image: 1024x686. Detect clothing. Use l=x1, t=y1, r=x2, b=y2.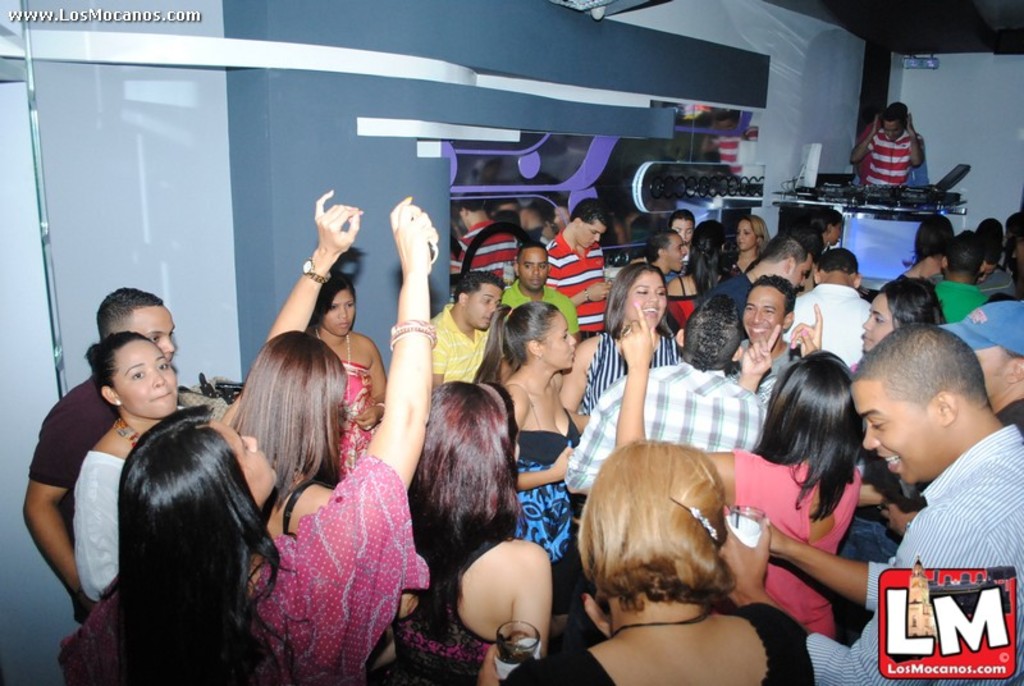
l=556, t=234, r=620, b=321.
